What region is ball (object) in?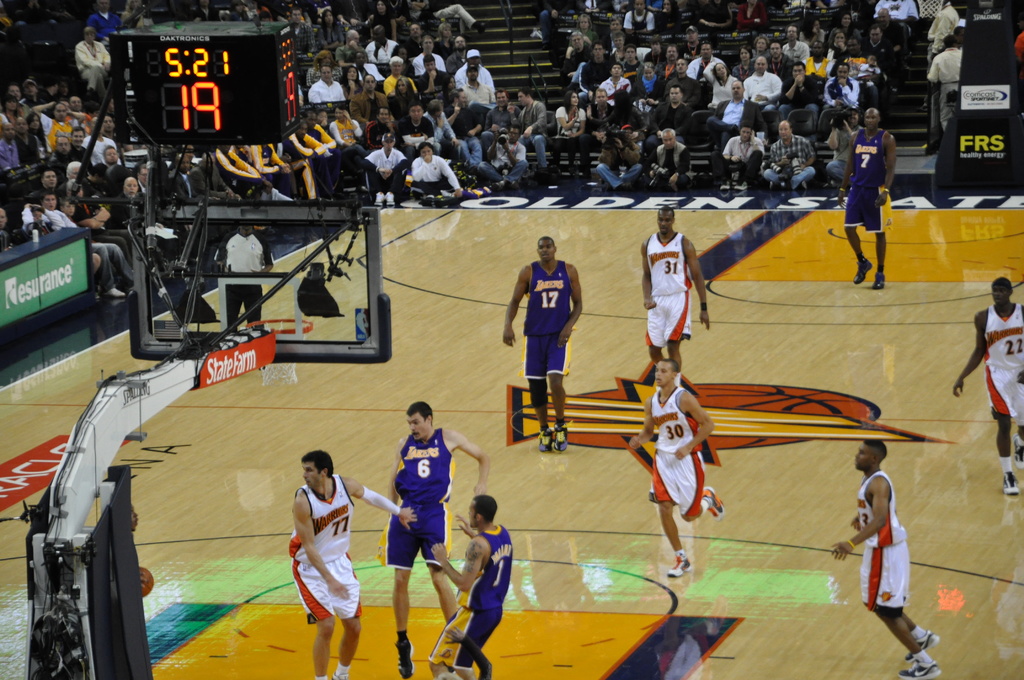
(left=140, top=569, right=155, bottom=597).
